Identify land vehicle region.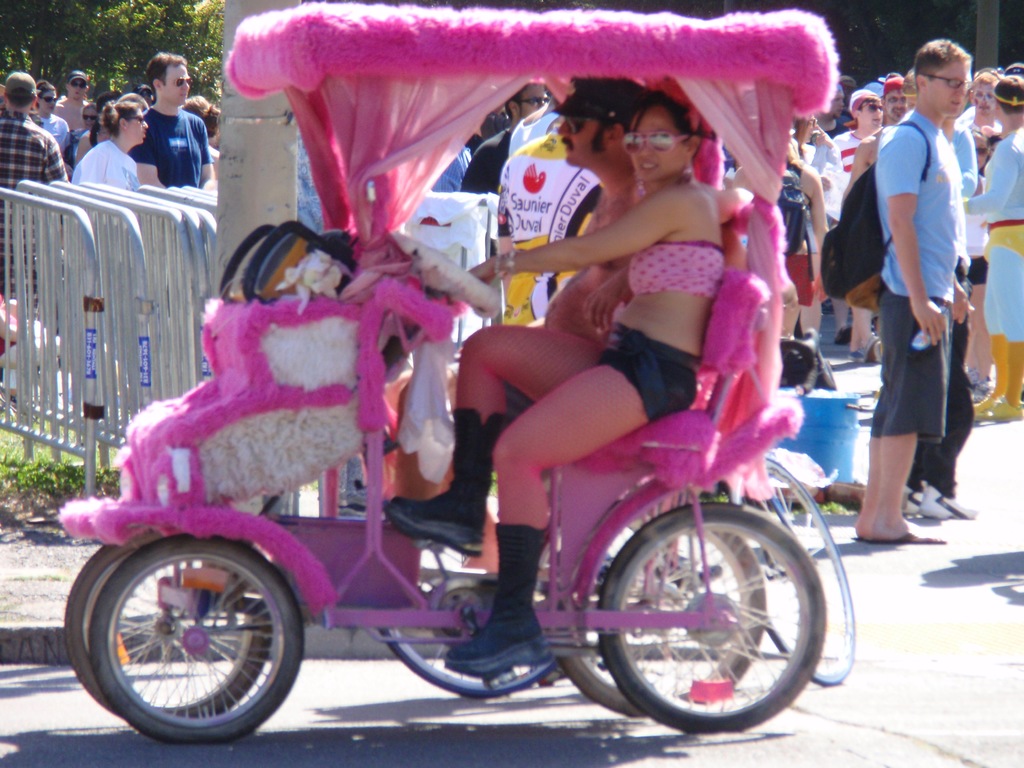
Region: 26, 136, 926, 748.
